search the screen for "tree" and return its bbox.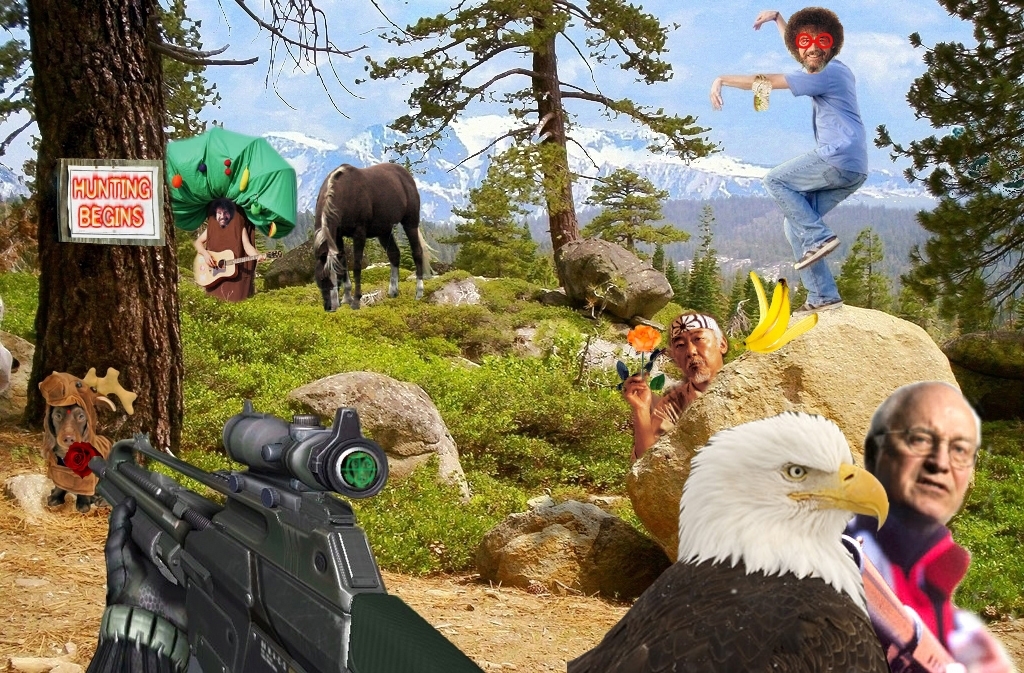
Found: crop(361, 0, 712, 293).
